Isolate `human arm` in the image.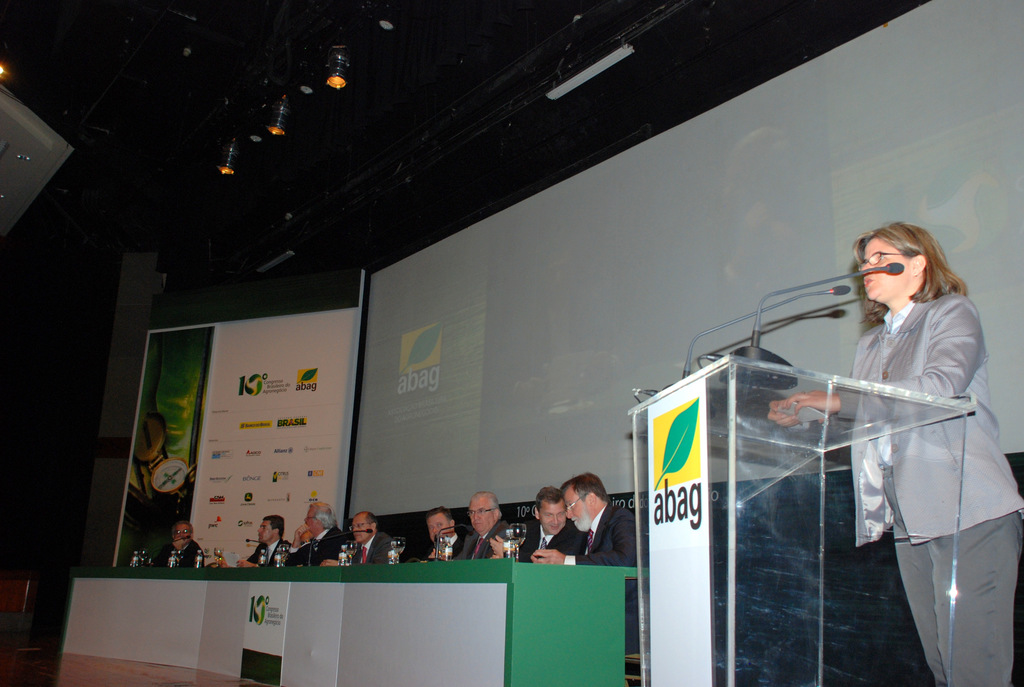
Isolated region: [325, 561, 337, 572].
